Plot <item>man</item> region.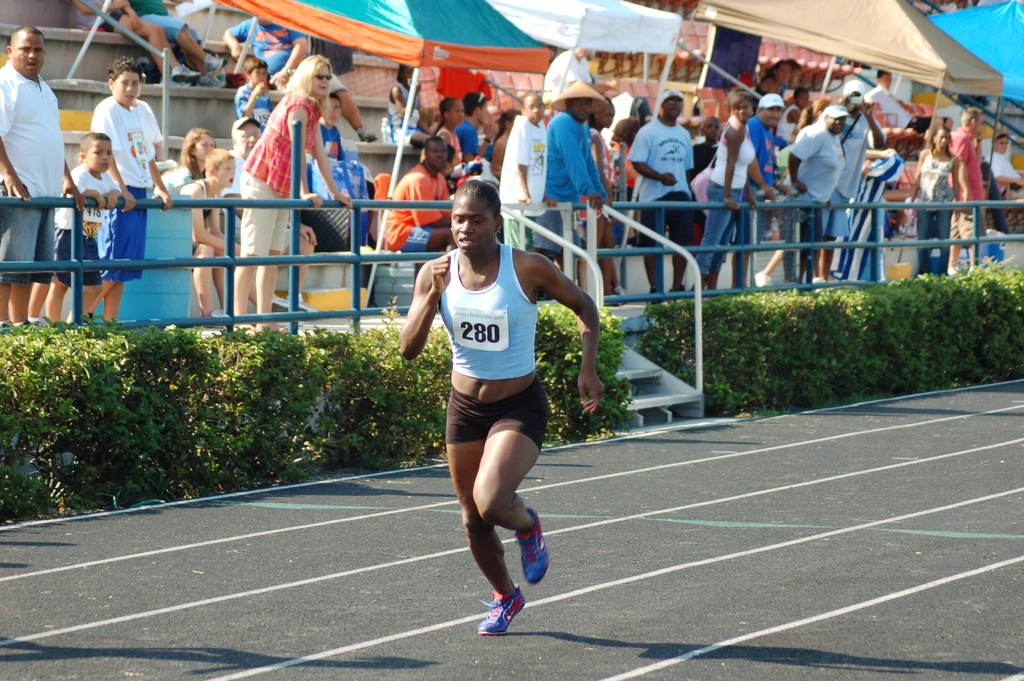
Plotted at l=0, t=24, r=86, b=336.
